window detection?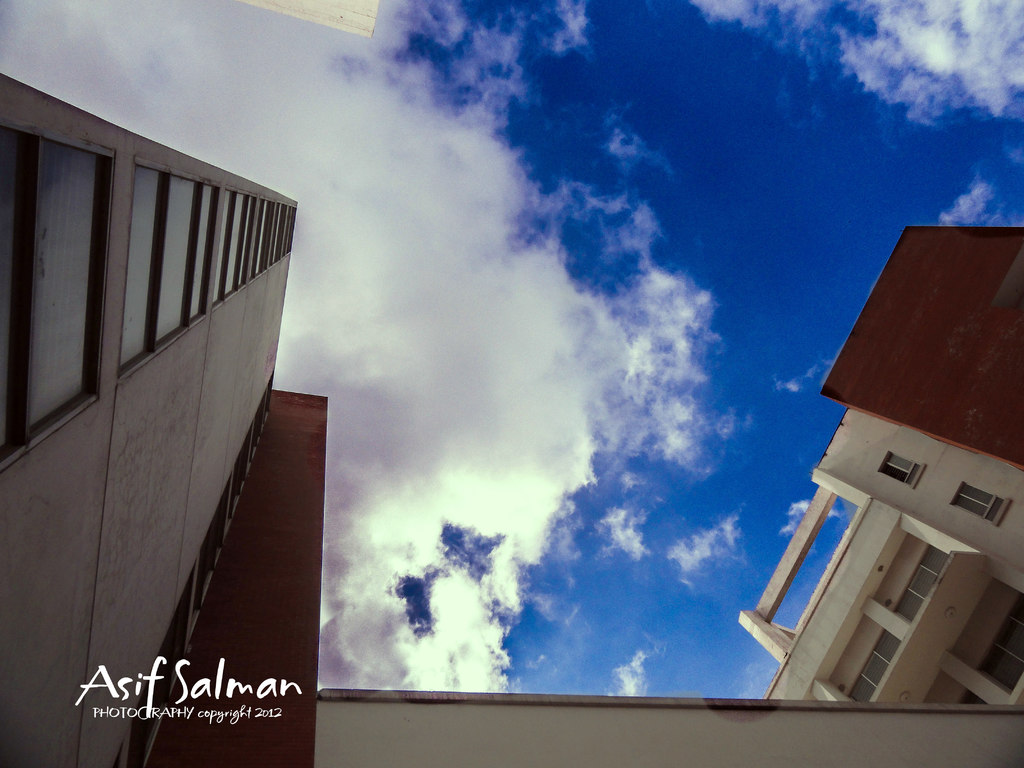
[152, 166, 200, 340]
